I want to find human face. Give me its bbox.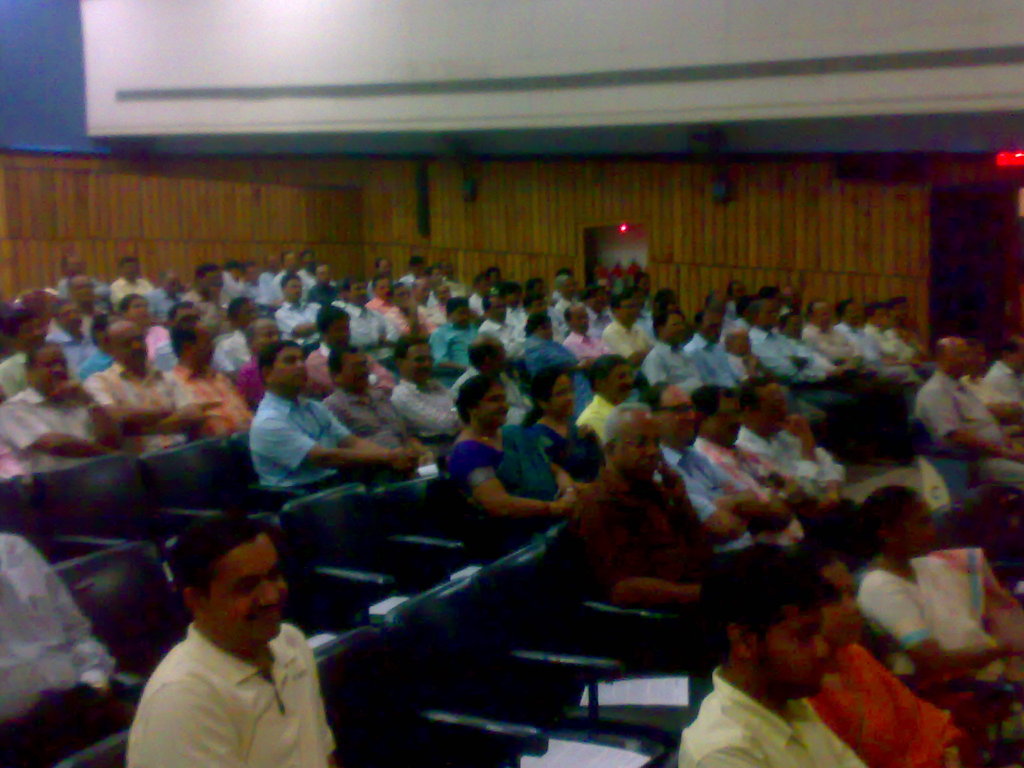
56:302:84:332.
